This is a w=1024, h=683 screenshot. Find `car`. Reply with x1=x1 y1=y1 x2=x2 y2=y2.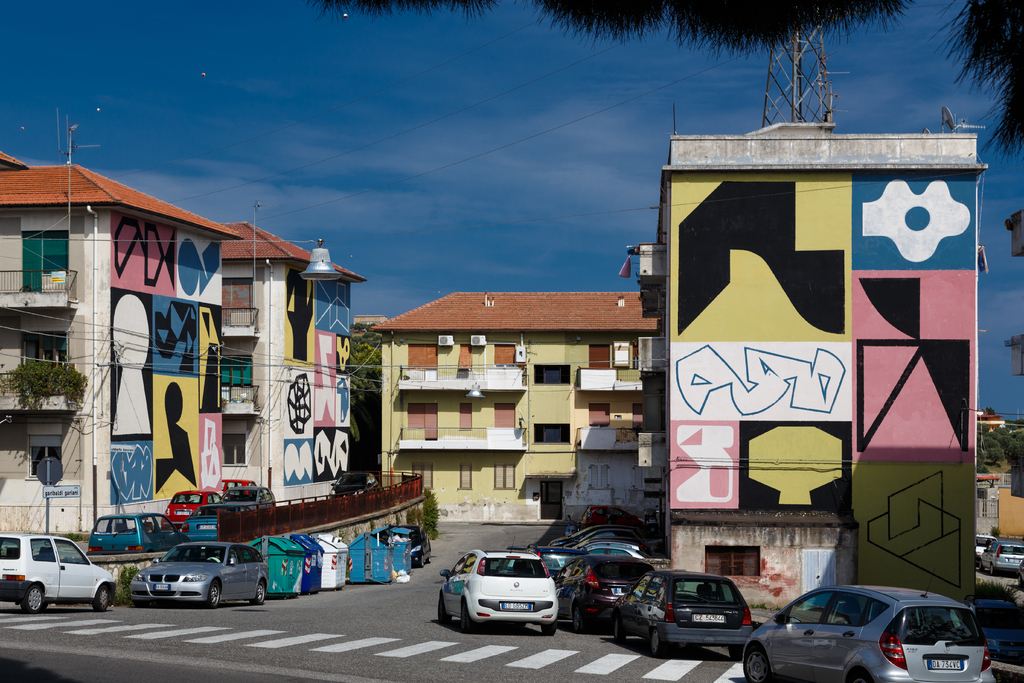
x1=178 y1=508 x2=224 y2=540.
